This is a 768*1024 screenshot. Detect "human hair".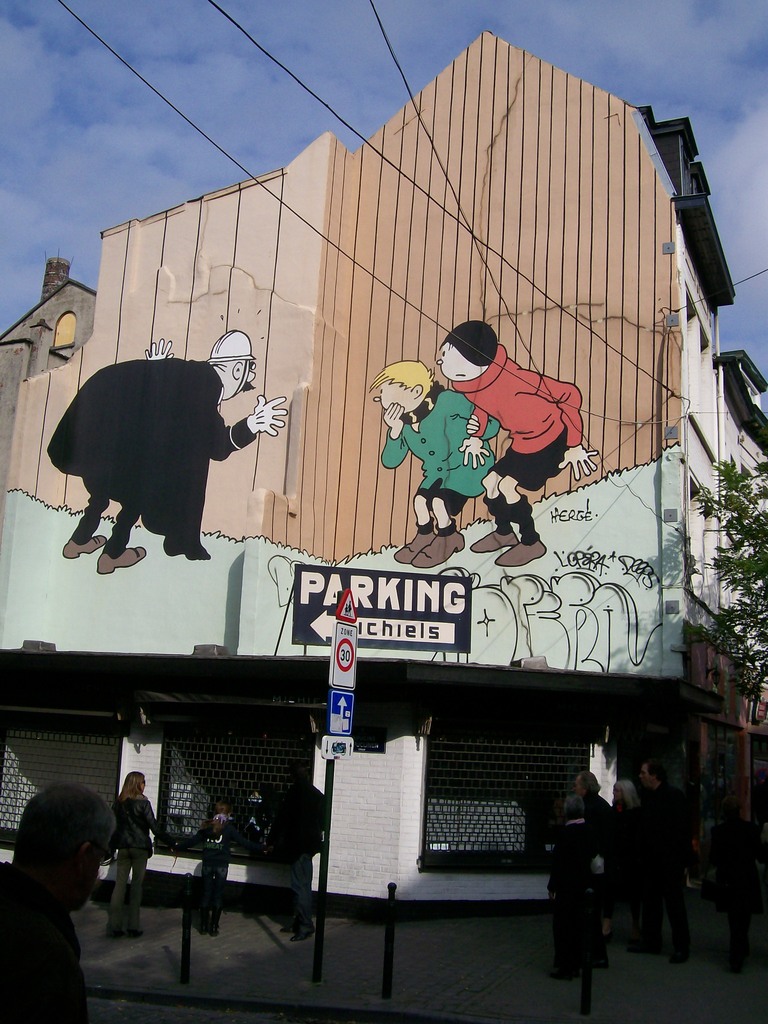
{"x1": 19, "y1": 780, "x2": 111, "y2": 849}.
